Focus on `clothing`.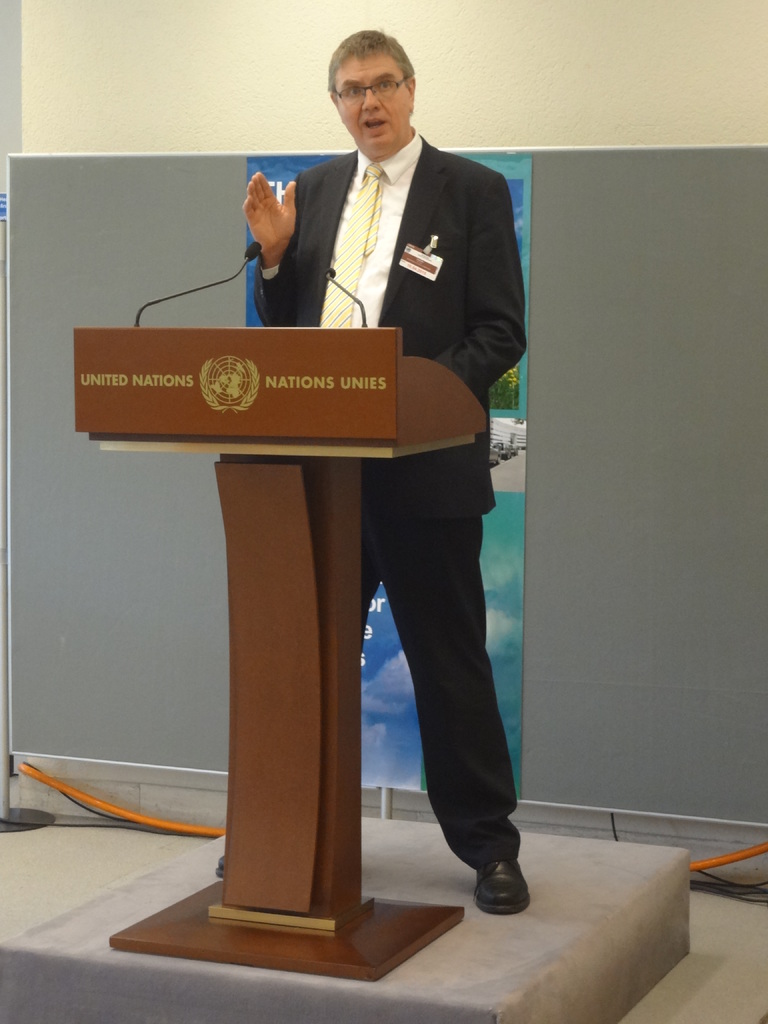
Focused at 243 49 518 790.
